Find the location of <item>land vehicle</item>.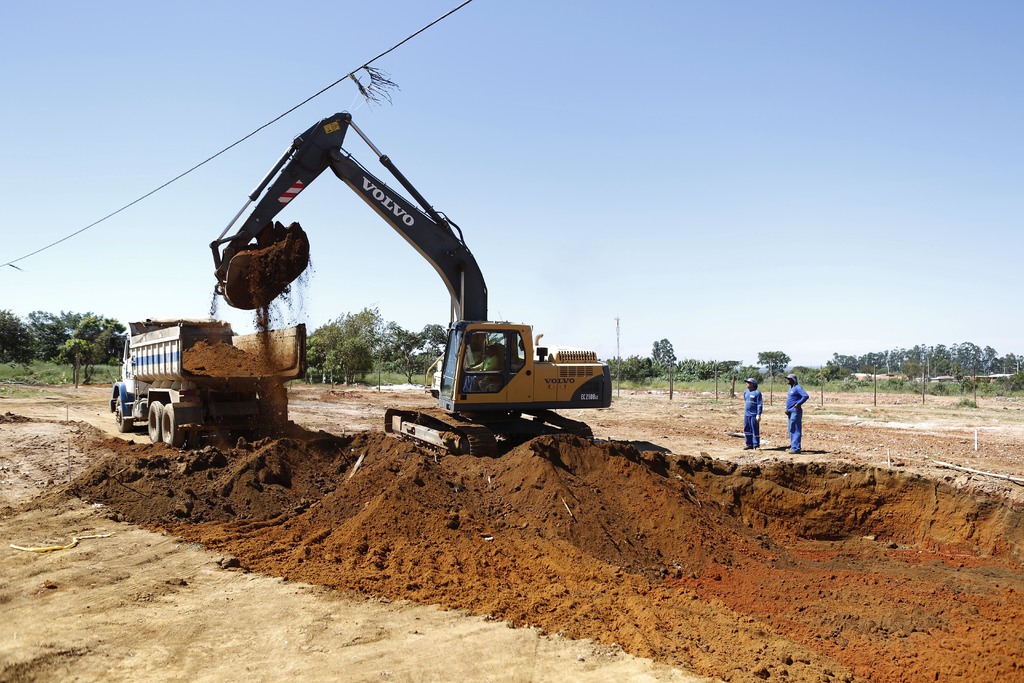
Location: (x1=211, y1=103, x2=609, y2=457).
